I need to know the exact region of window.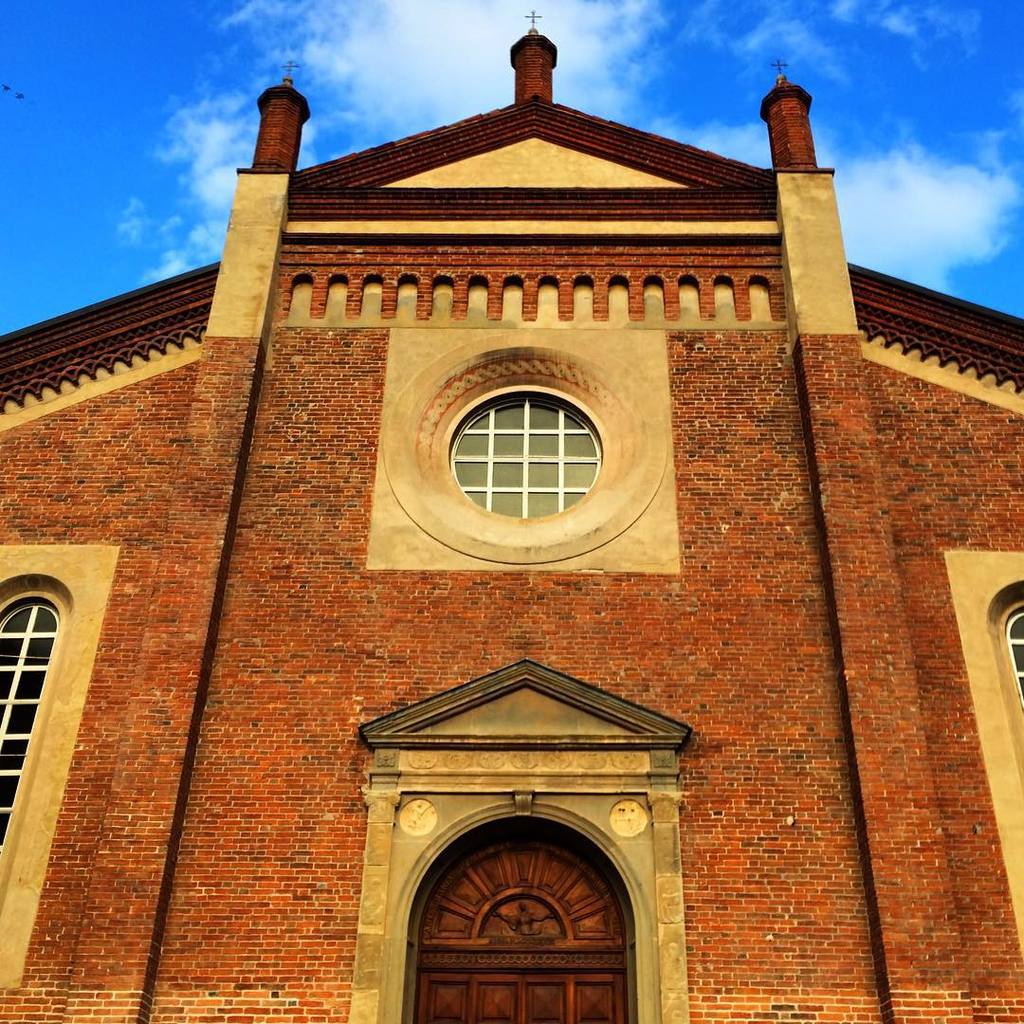
Region: BBox(437, 368, 631, 541).
